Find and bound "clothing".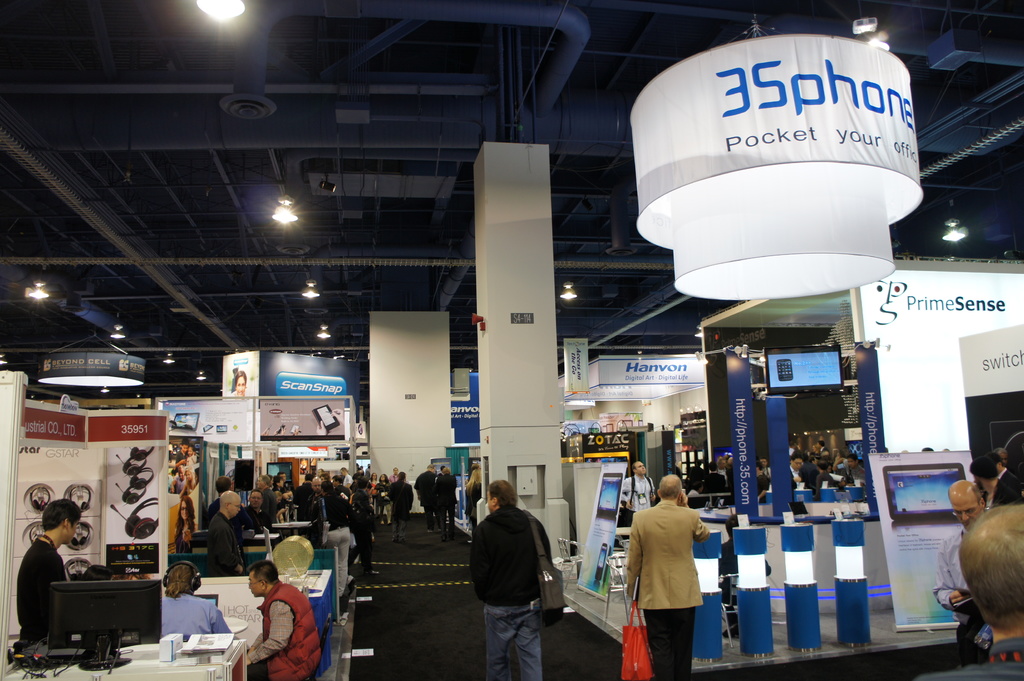
Bound: l=436, t=461, r=463, b=522.
